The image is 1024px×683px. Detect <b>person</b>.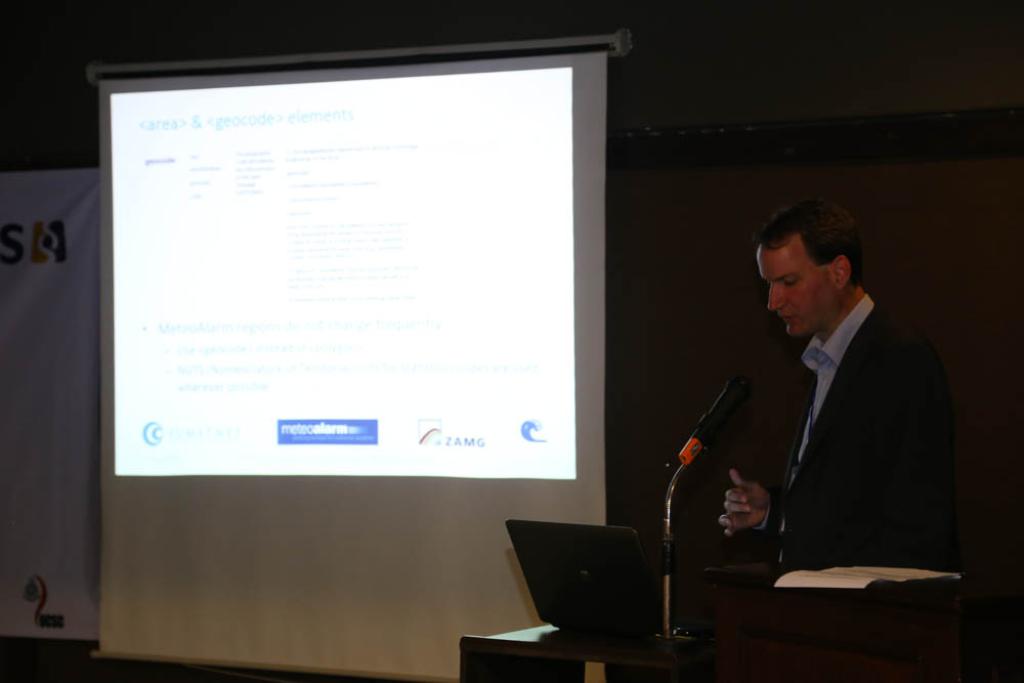
Detection: crop(732, 178, 955, 650).
